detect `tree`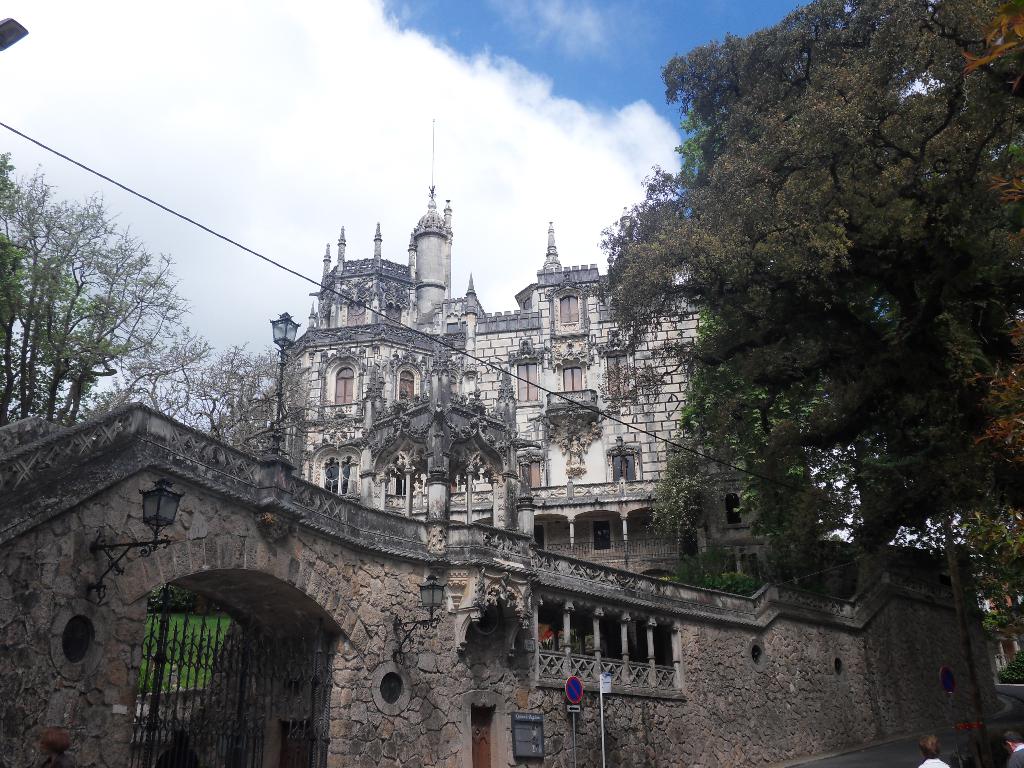
175 333 289 451
